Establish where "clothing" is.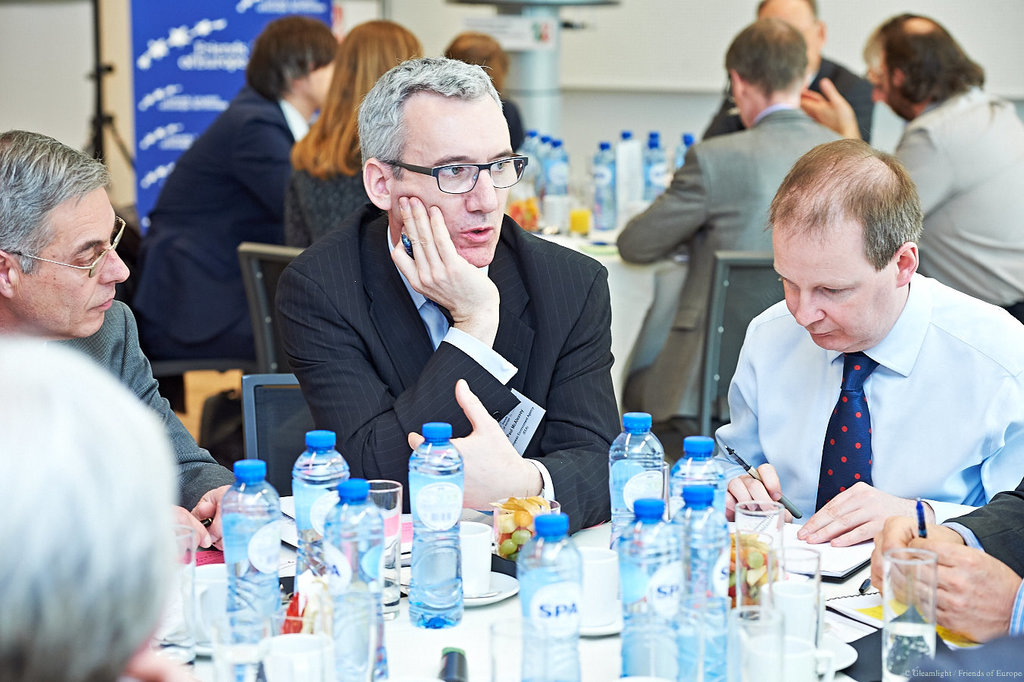
Established at detection(274, 213, 626, 535).
